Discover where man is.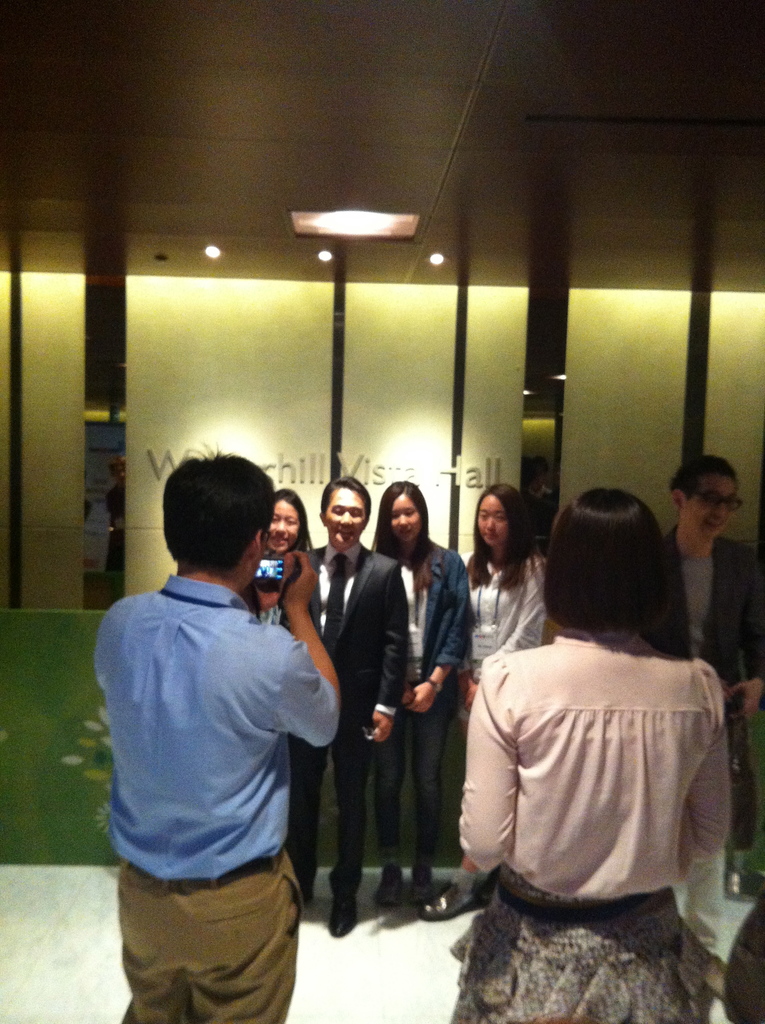
Discovered at (x1=661, y1=464, x2=764, y2=849).
